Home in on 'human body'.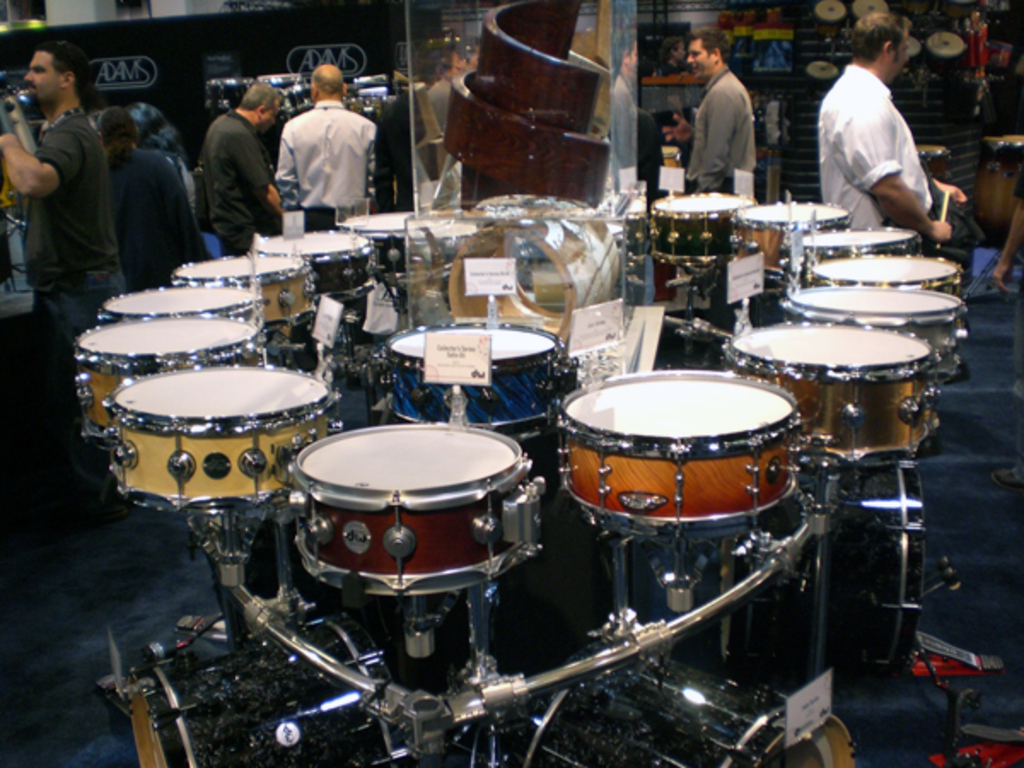
Homed in at select_region(689, 67, 761, 200).
